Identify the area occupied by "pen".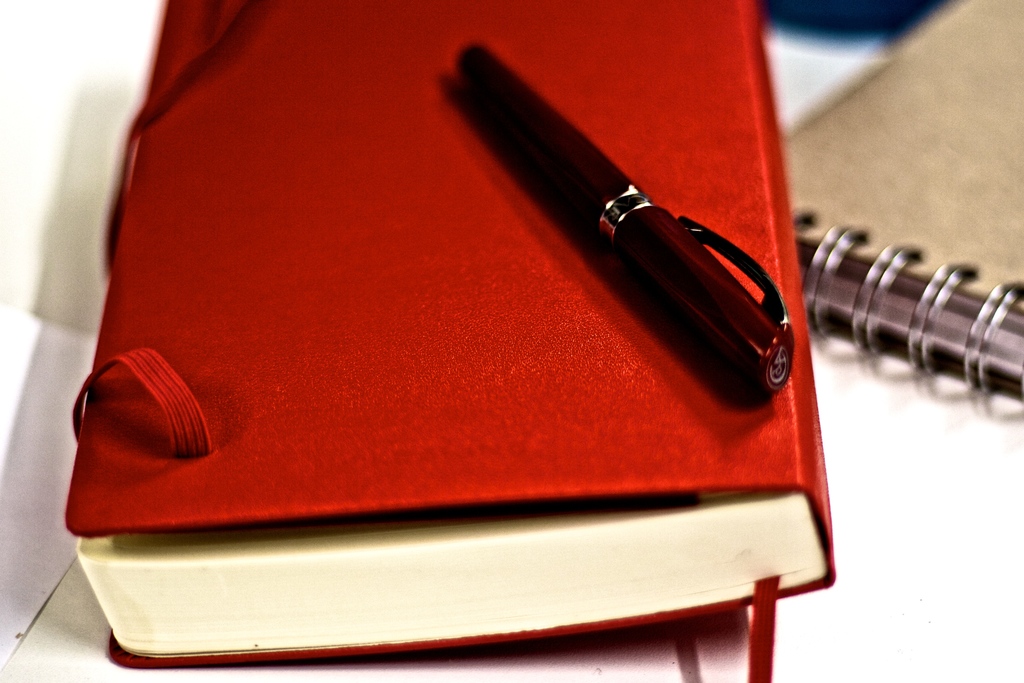
Area: (451, 38, 797, 397).
